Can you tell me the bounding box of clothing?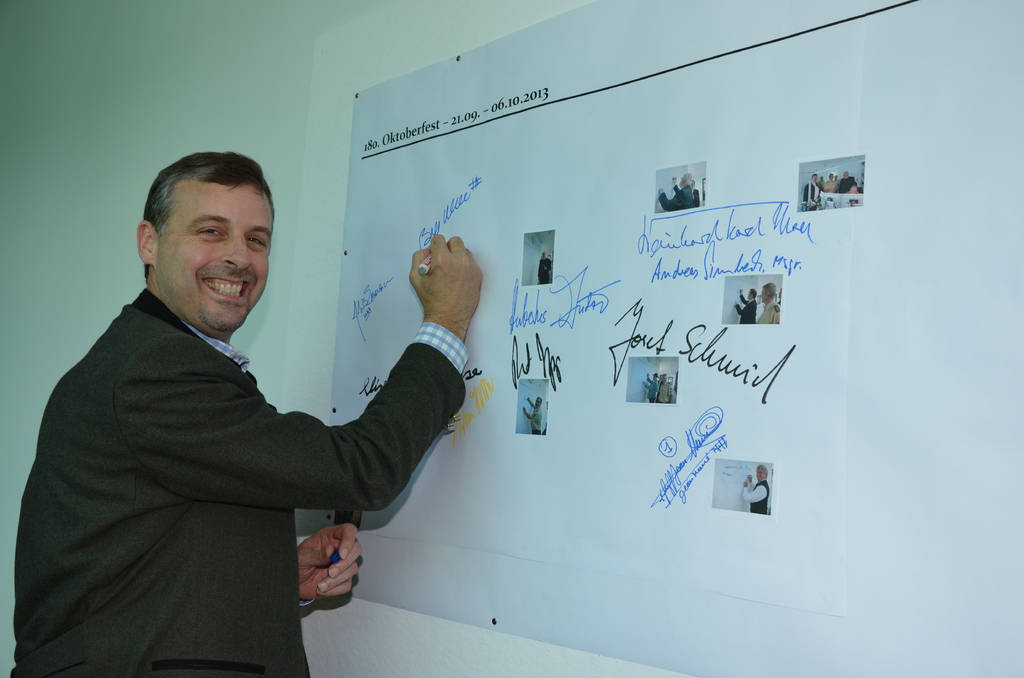
693/186/702/209.
